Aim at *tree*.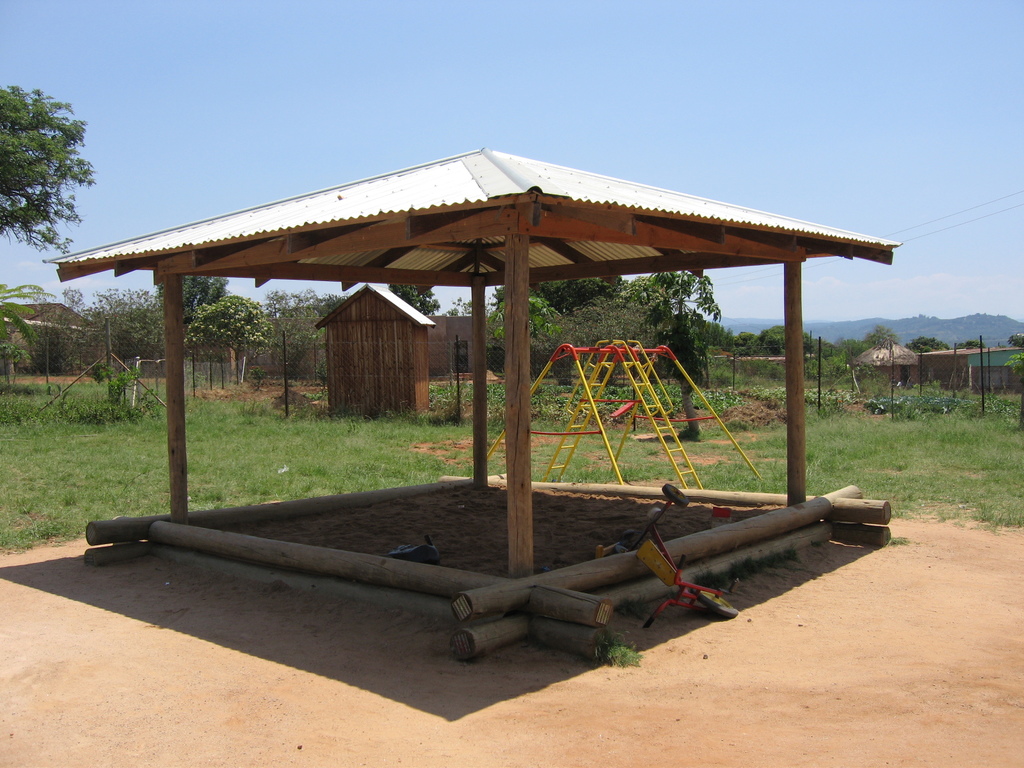
Aimed at <bbox>557, 300, 661, 356</bbox>.
